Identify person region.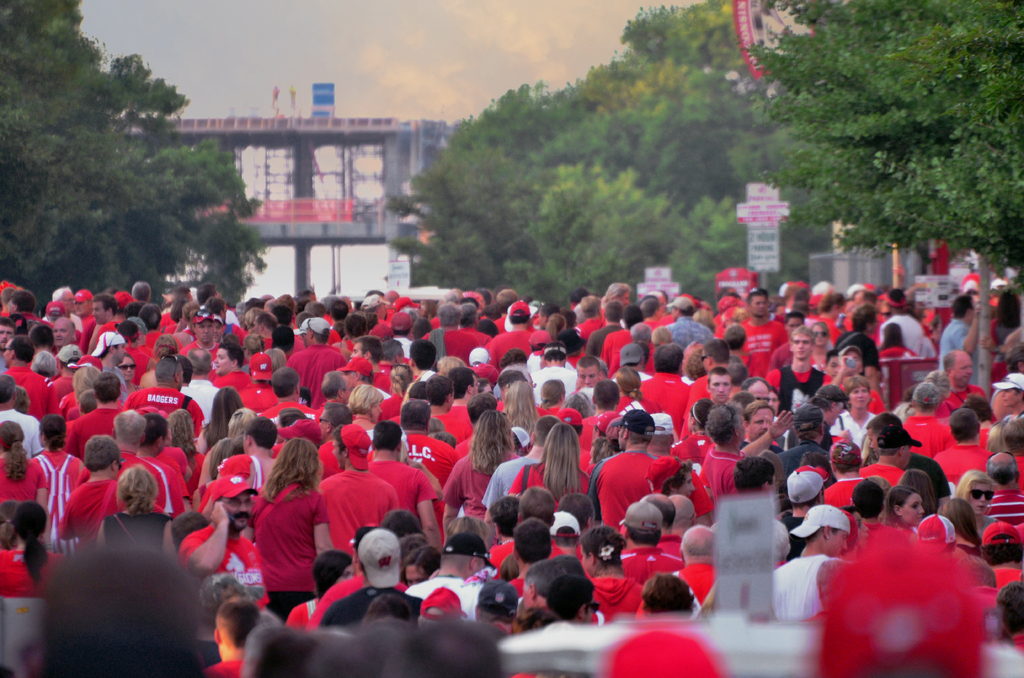
Region: BBox(230, 419, 274, 480).
